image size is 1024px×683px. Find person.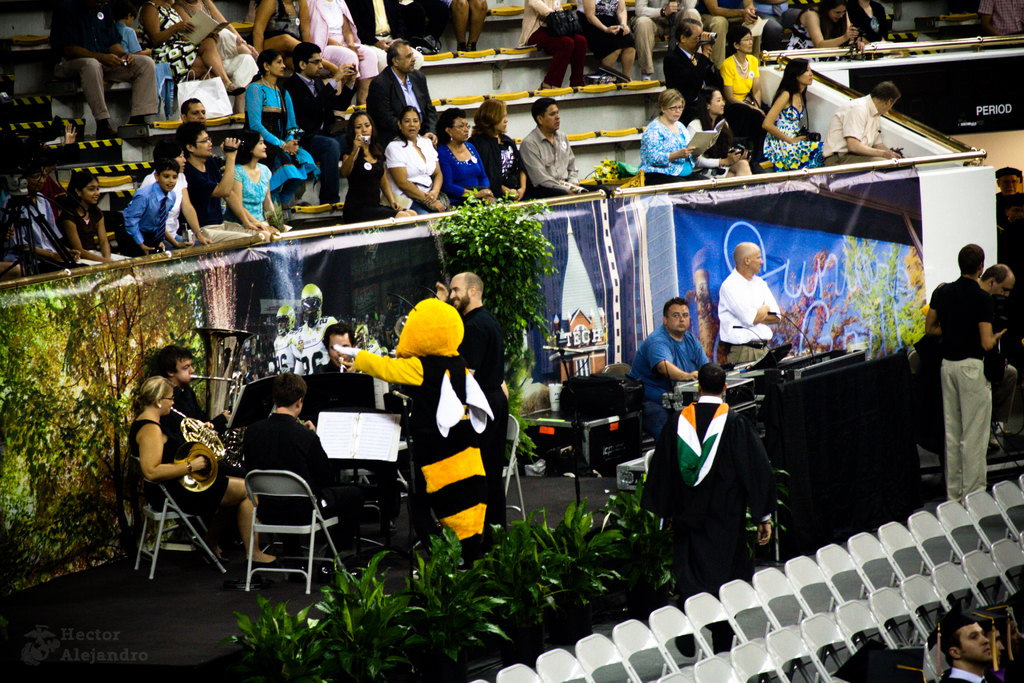
938 605 1002 682.
